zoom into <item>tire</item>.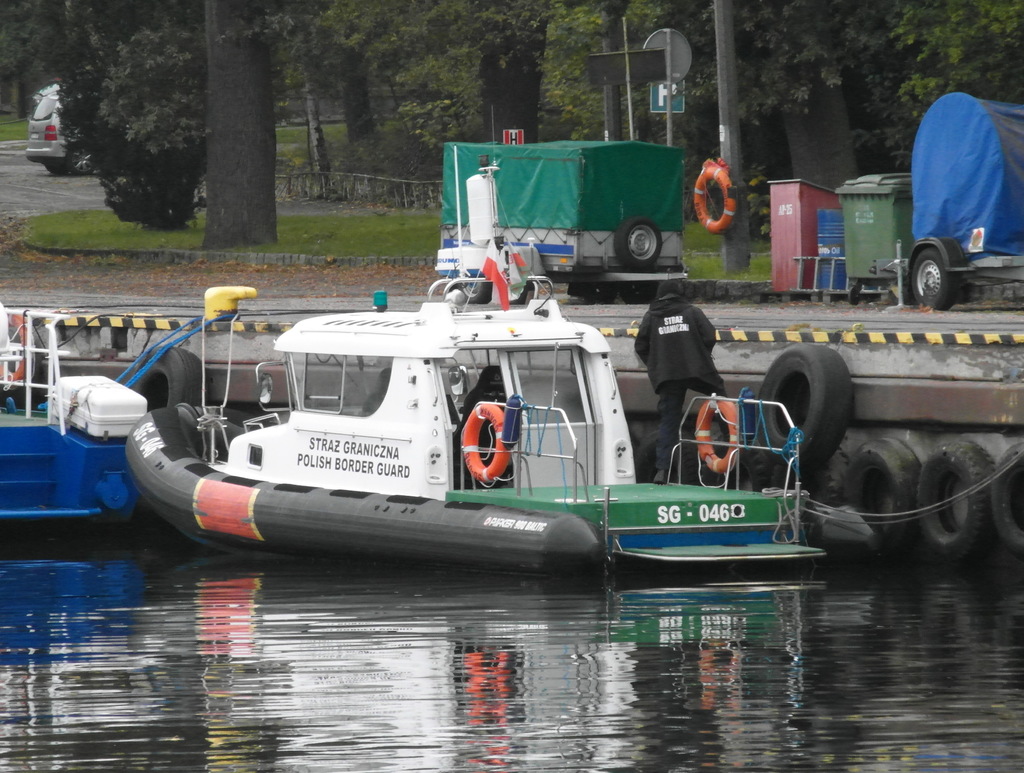
Zoom target: pyautogui.locateOnScreen(458, 275, 493, 303).
